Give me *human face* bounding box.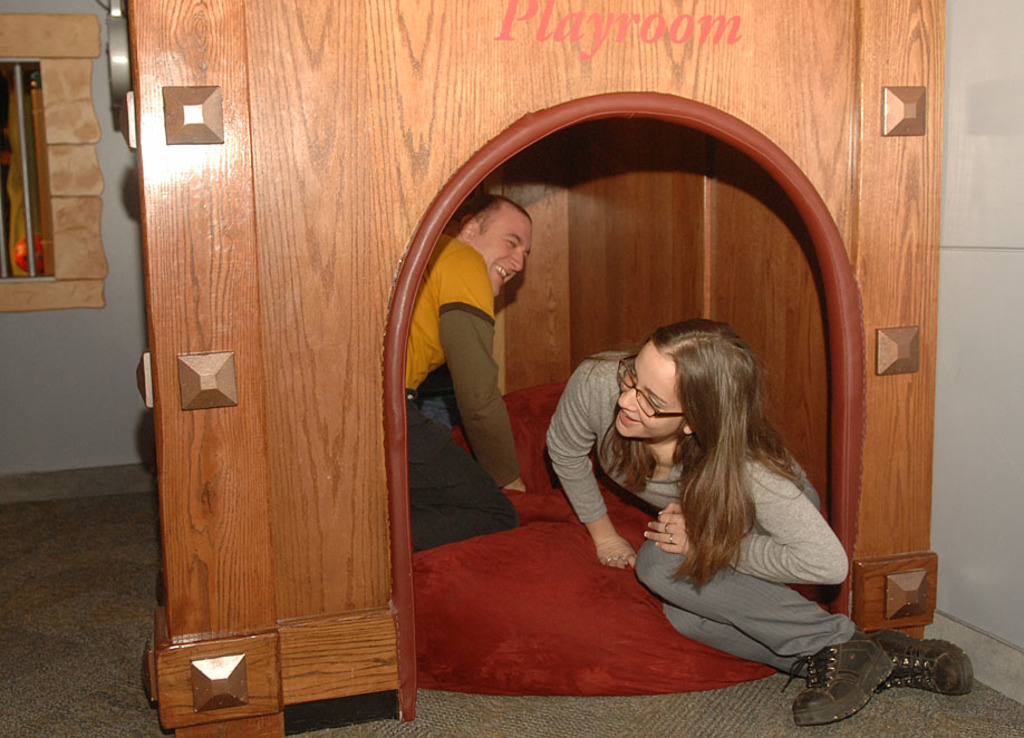
(614,346,684,441).
